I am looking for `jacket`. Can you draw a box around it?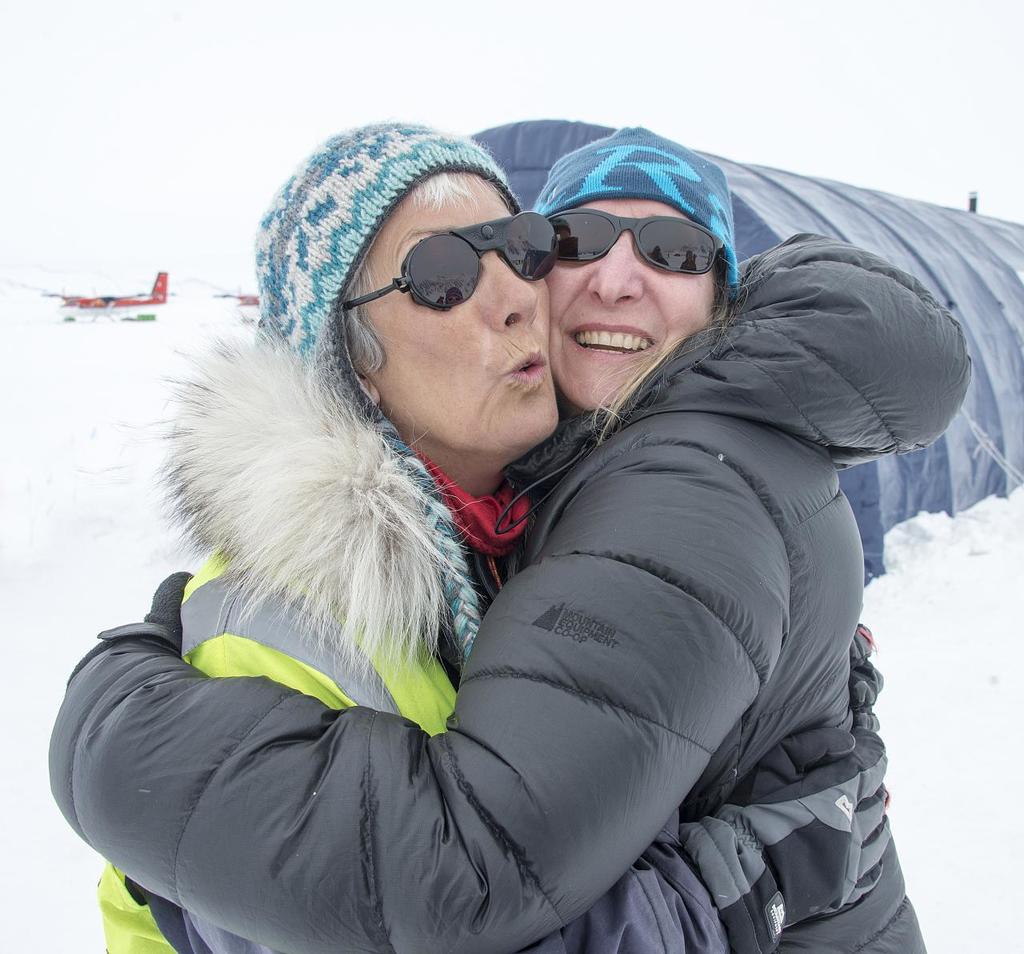
Sure, the bounding box is x1=91, y1=331, x2=731, y2=953.
